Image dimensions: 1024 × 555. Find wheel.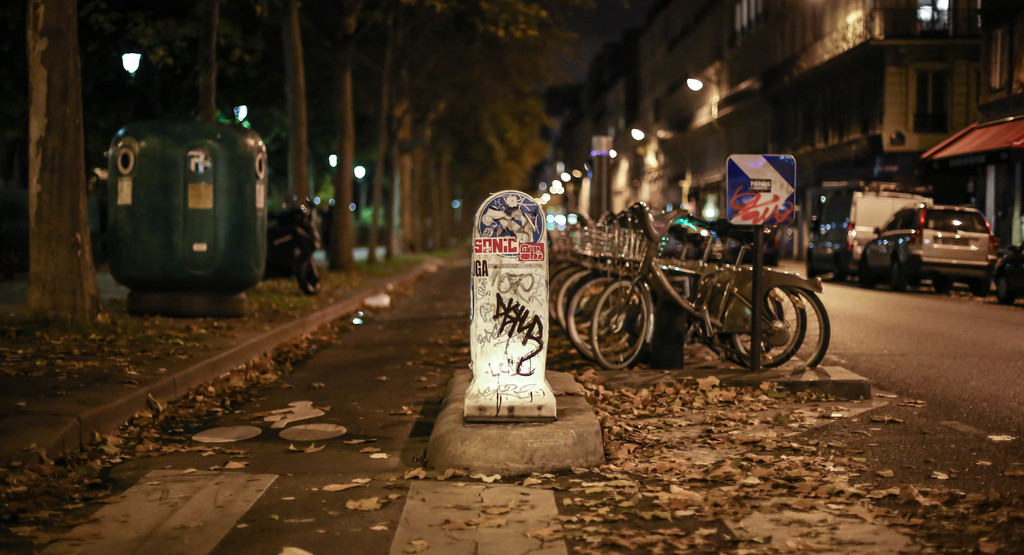
833,248,848,280.
